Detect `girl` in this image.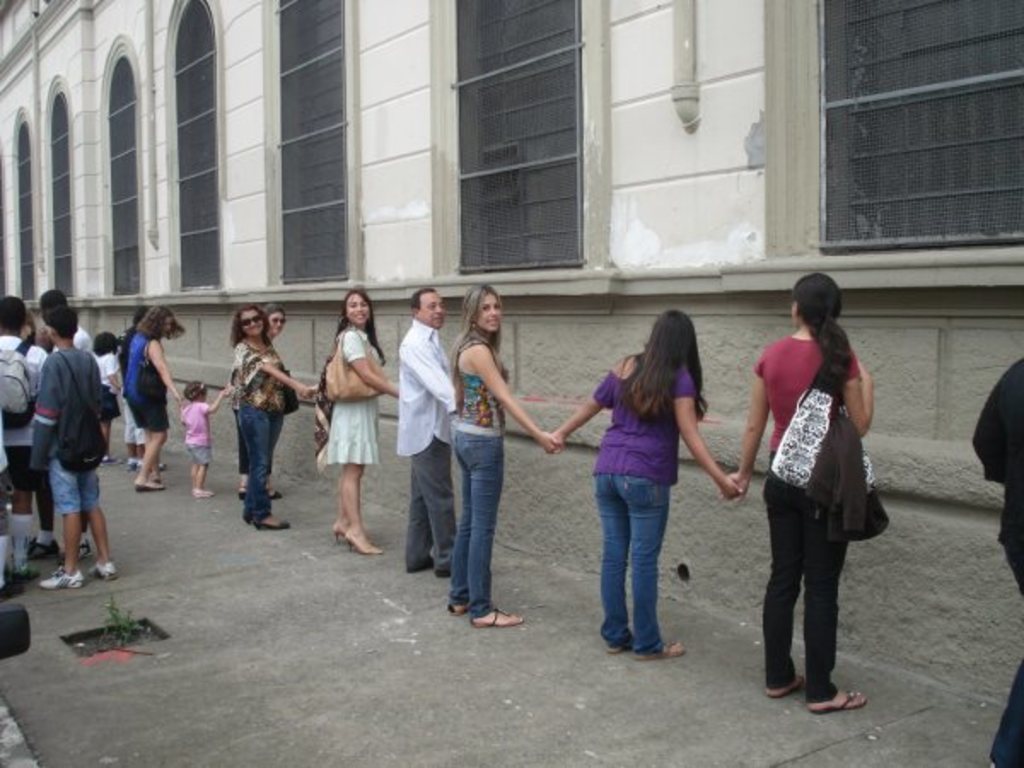
Detection: <bbox>177, 384, 227, 498</bbox>.
